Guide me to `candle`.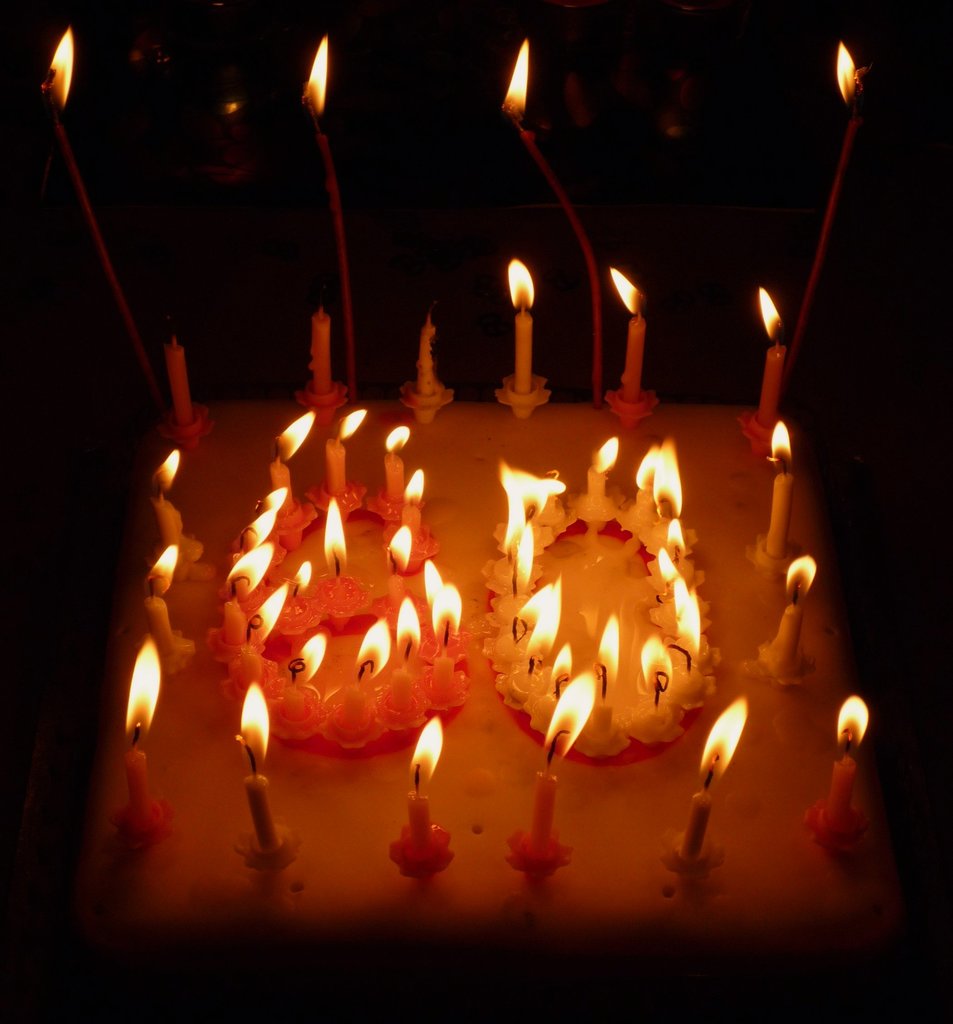
Guidance: bbox=[609, 260, 647, 400].
